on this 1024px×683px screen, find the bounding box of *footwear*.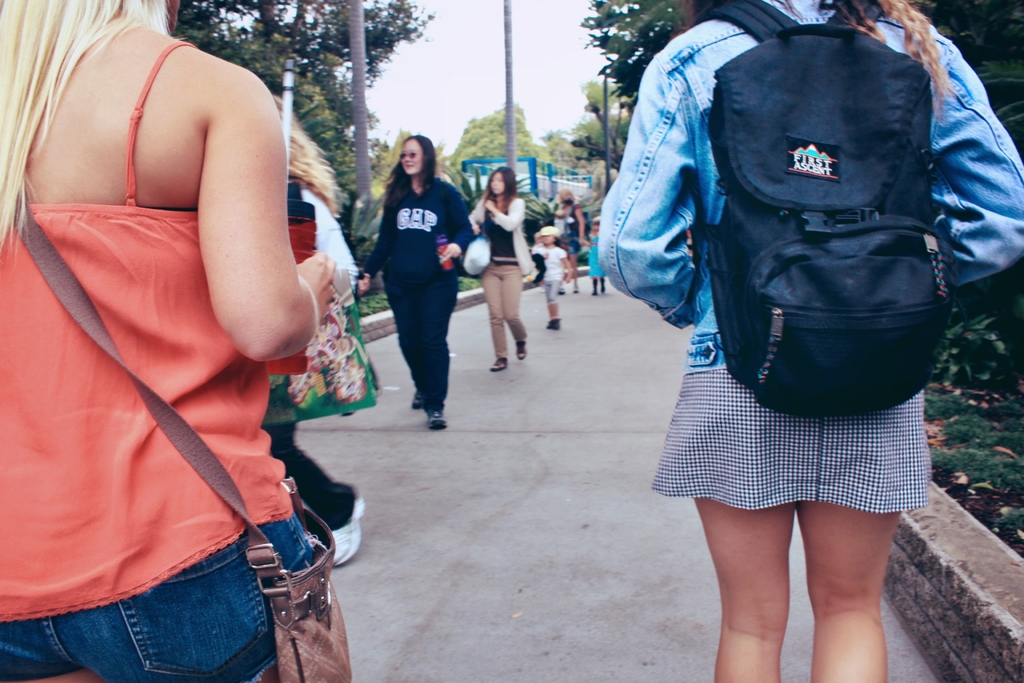
Bounding box: 546, 318, 559, 331.
